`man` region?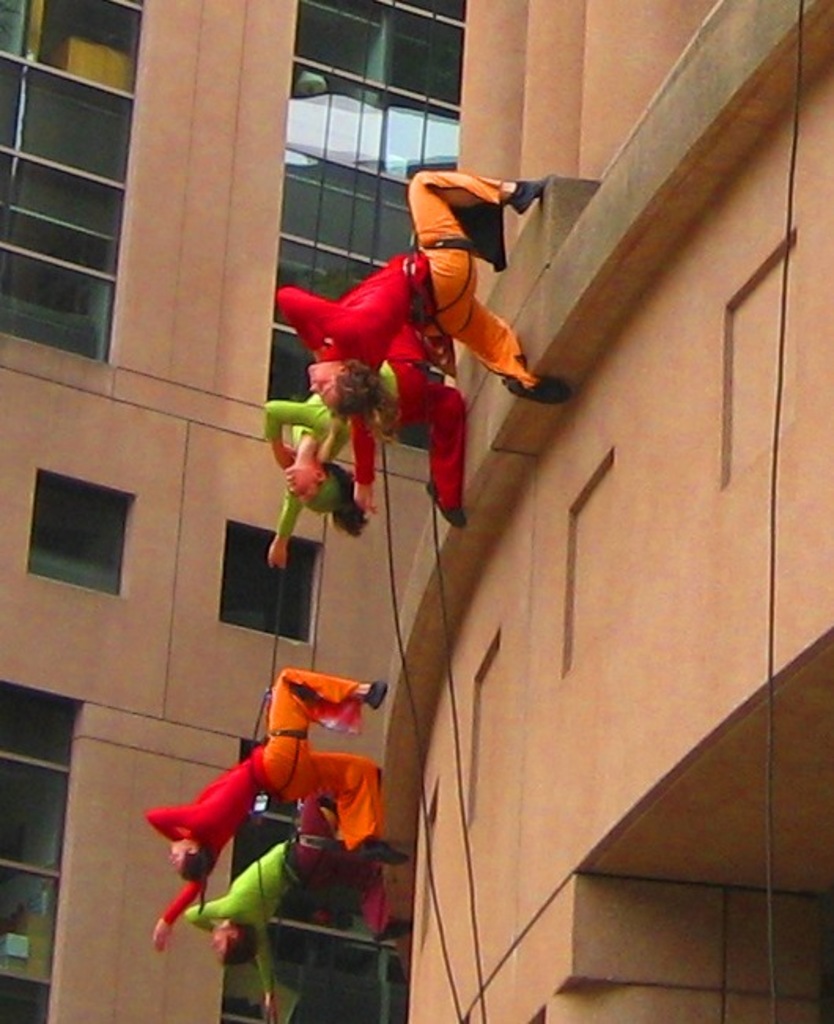
crop(263, 365, 494, 557)
